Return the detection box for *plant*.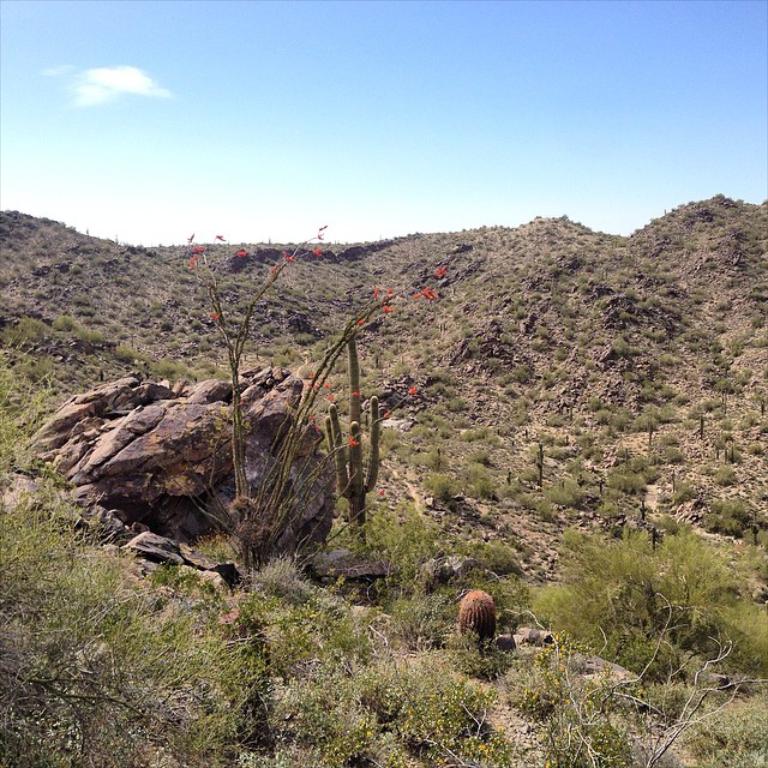
bbox=[178, 242, 439, 619].
